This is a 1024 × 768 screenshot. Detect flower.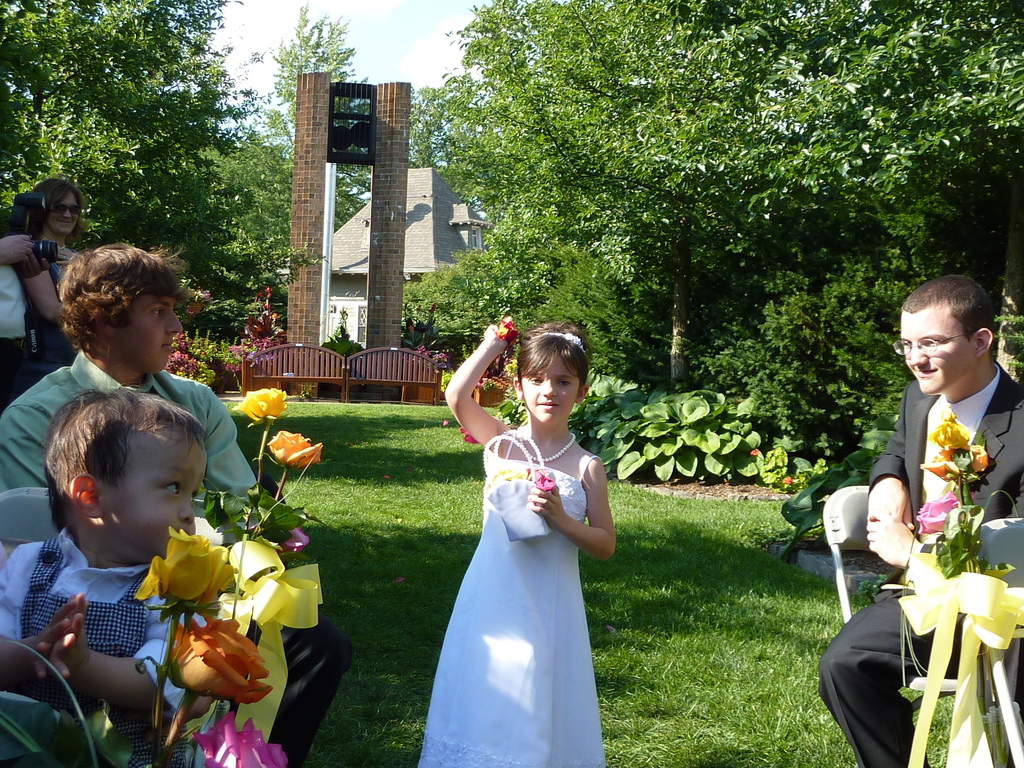
970,447,993,477.
